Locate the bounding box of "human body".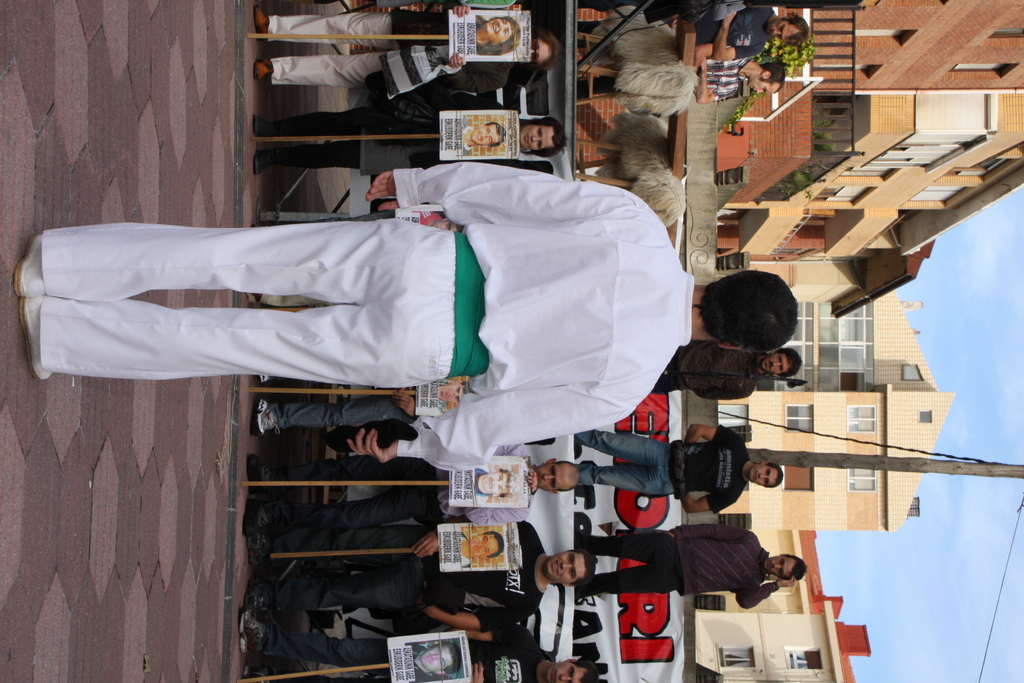
Bounding box: [244, 525, 554, 619].
